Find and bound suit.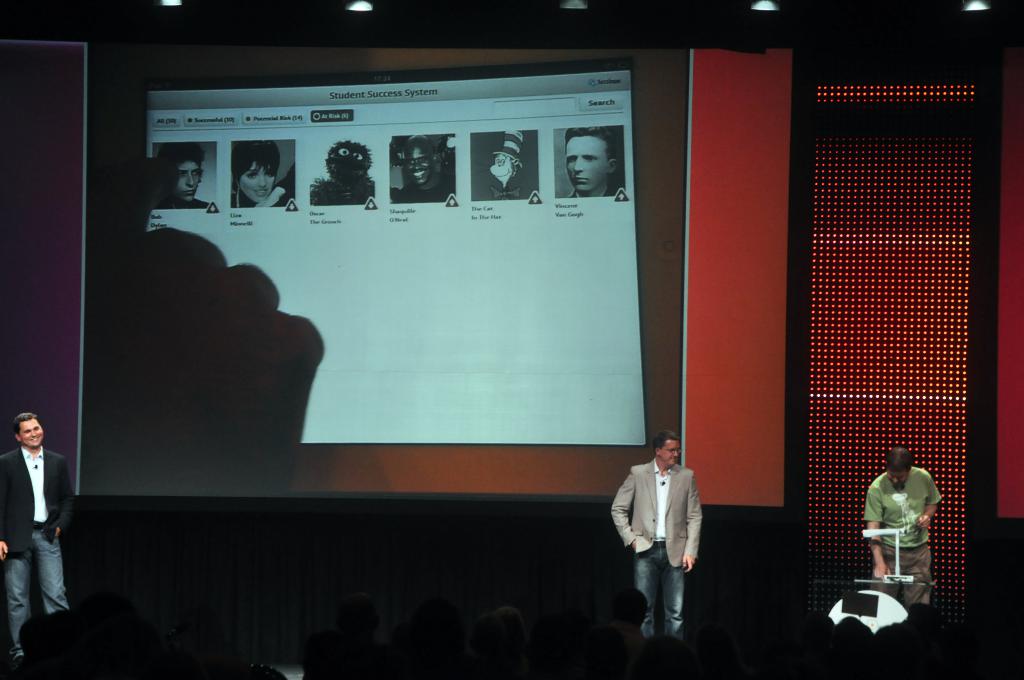
Bound: locate(0, 448, 72, 556).
